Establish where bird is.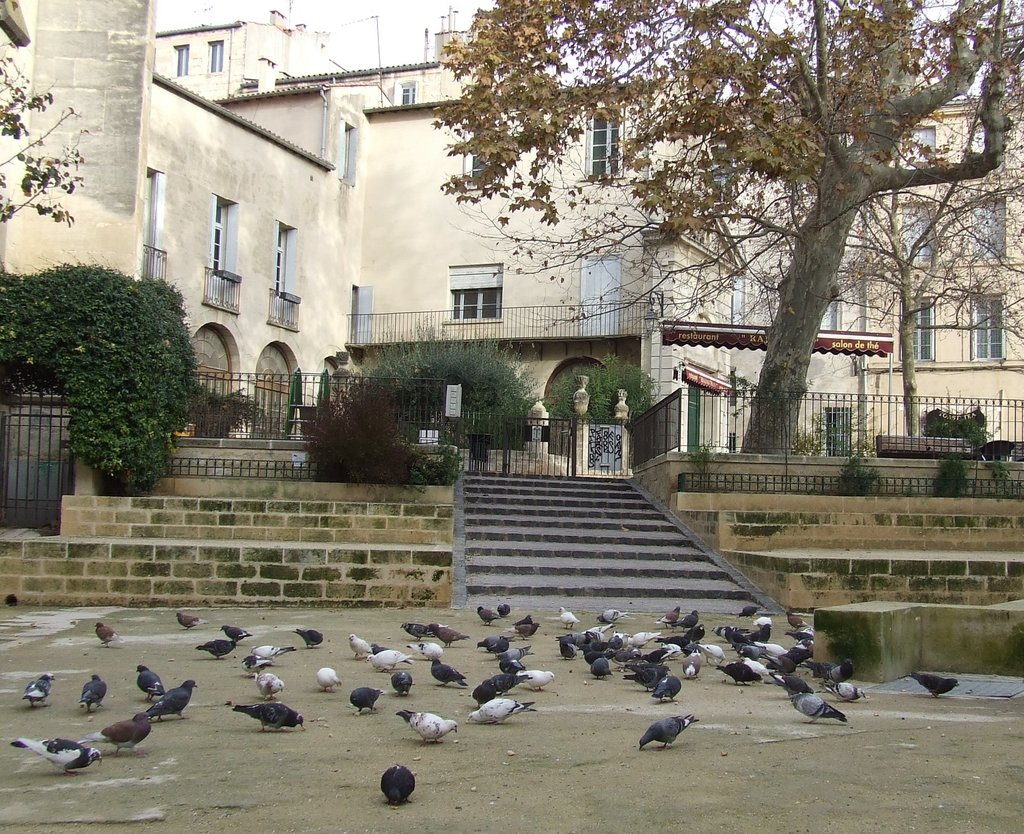
Established at crop(255, 673, 285, 700).
